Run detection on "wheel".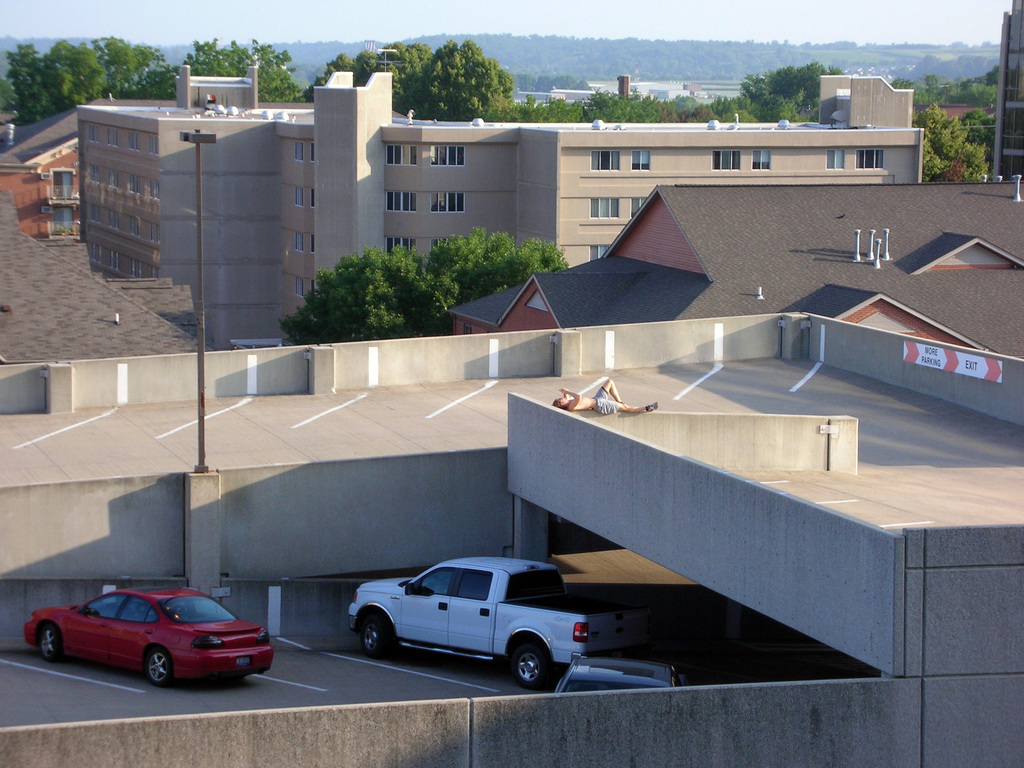
Result: [left=502, top=634, right=557, bottom=685].
